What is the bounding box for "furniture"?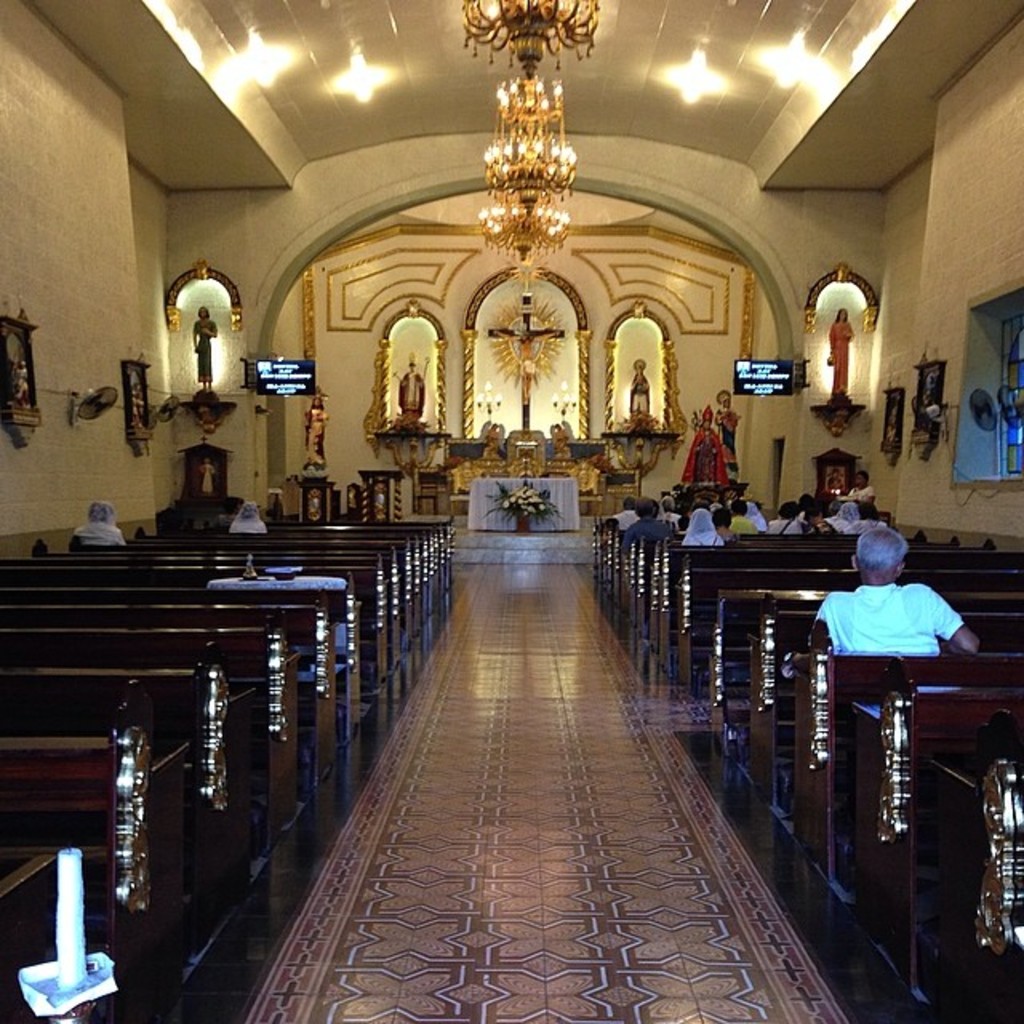
box=[357, 469, 406, 522].
